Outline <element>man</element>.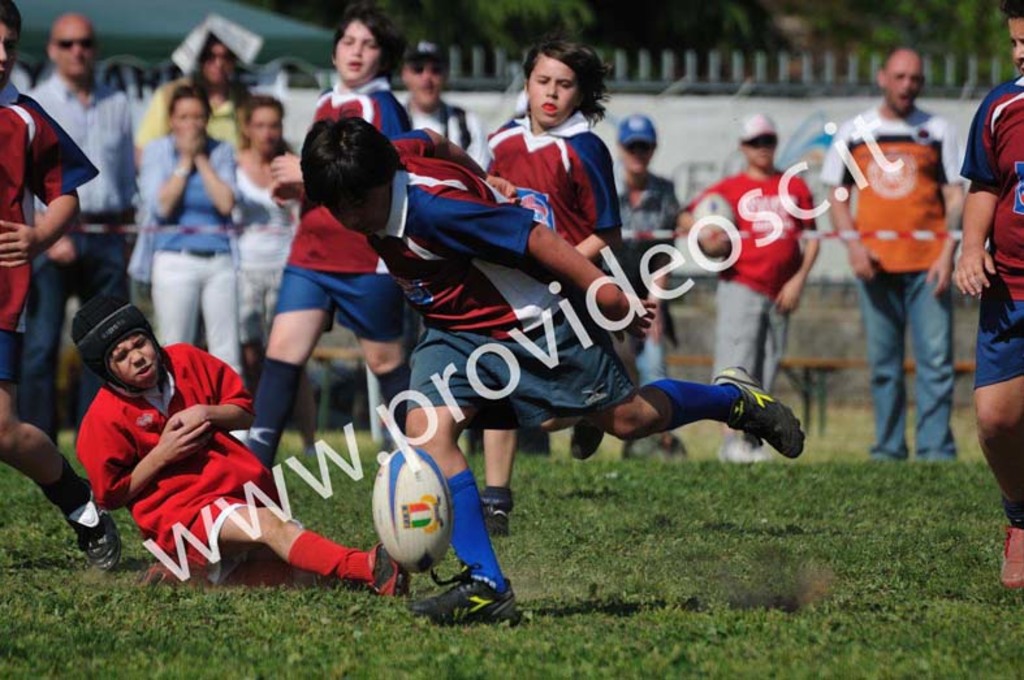
Outline: BBox(485, 52, 617, 532).
